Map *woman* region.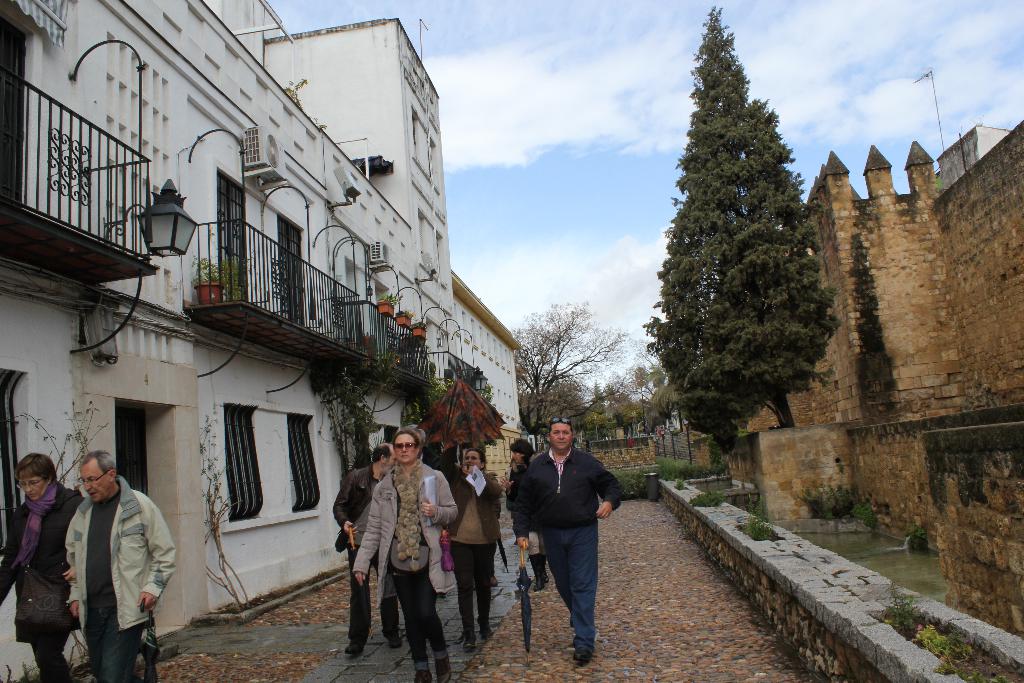
Mapped to bbox=(0, 450, 83, 682).
